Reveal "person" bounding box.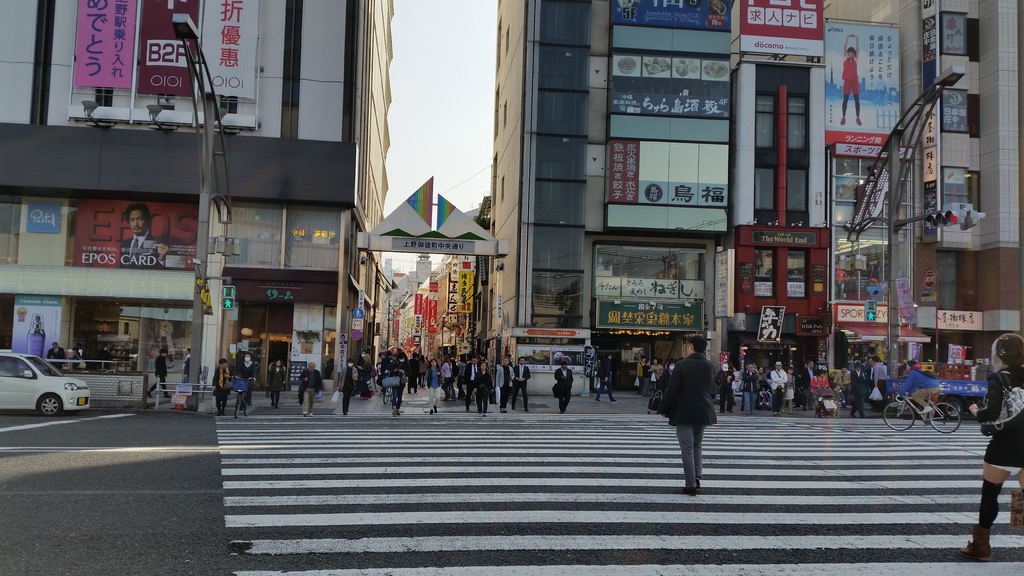
Revealed: bbox(960, 337, 1023, 559).
